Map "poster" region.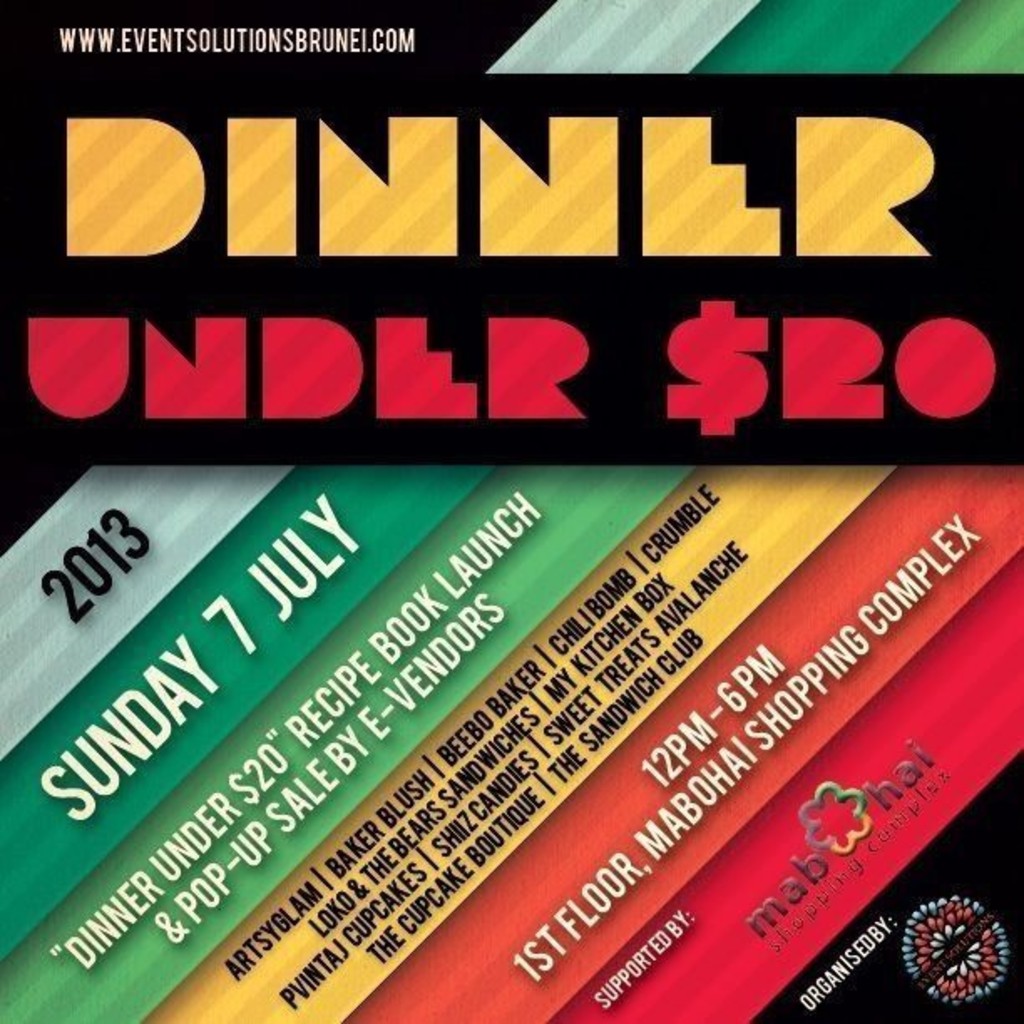
Mapped to 0, 0, 1022, 1022.
